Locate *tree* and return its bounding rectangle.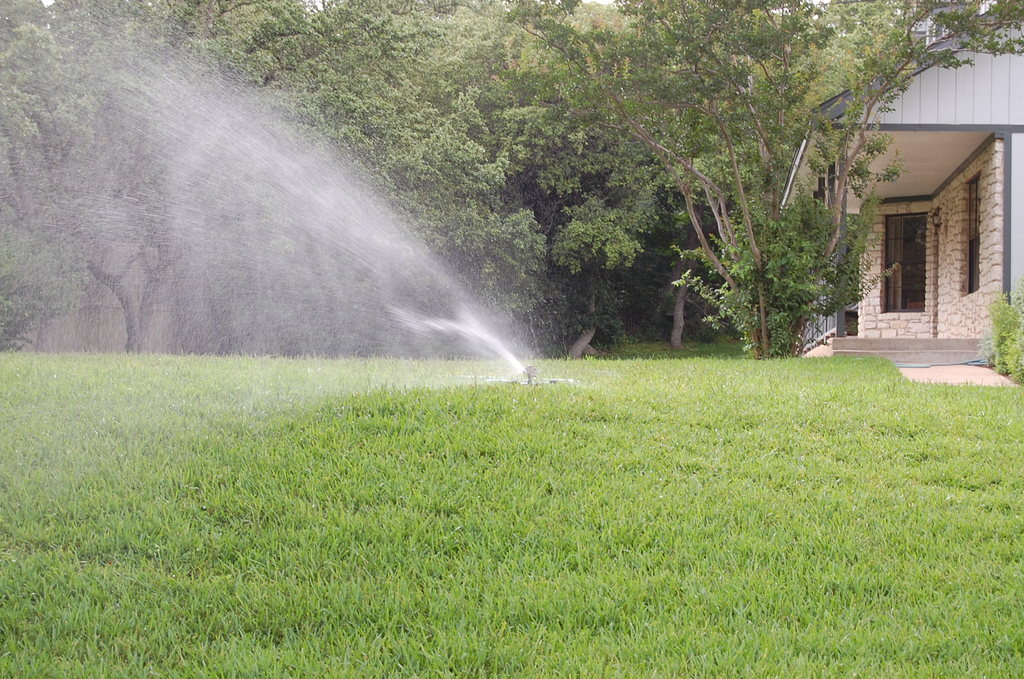
bbox=(788, 0, 1023, 336).
